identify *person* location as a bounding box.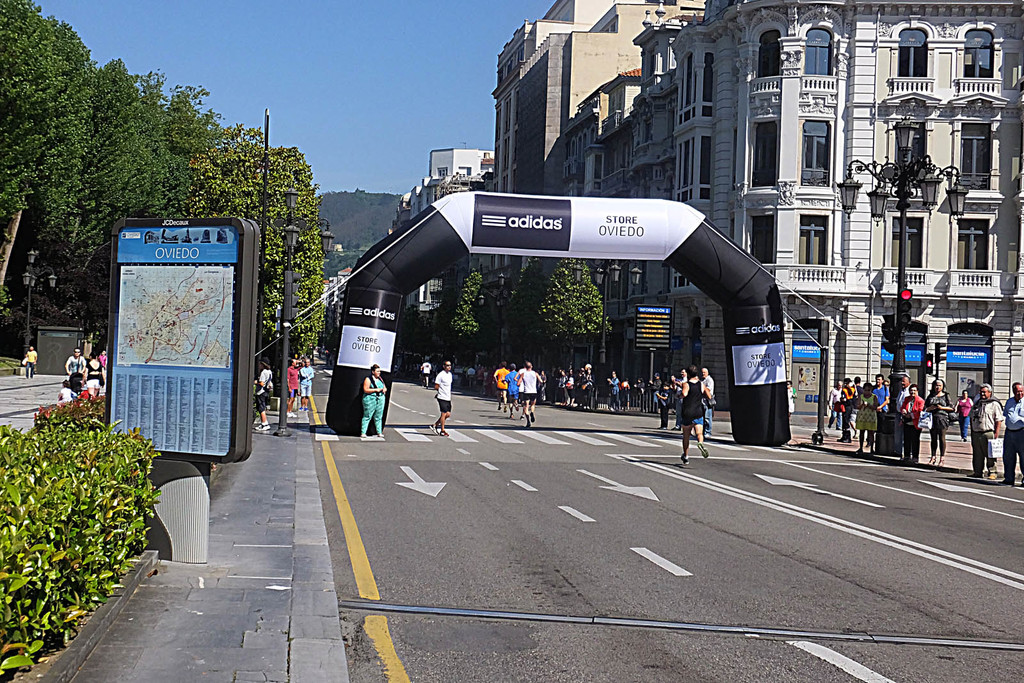
left=273, top=351, right=298, bottom=435.
